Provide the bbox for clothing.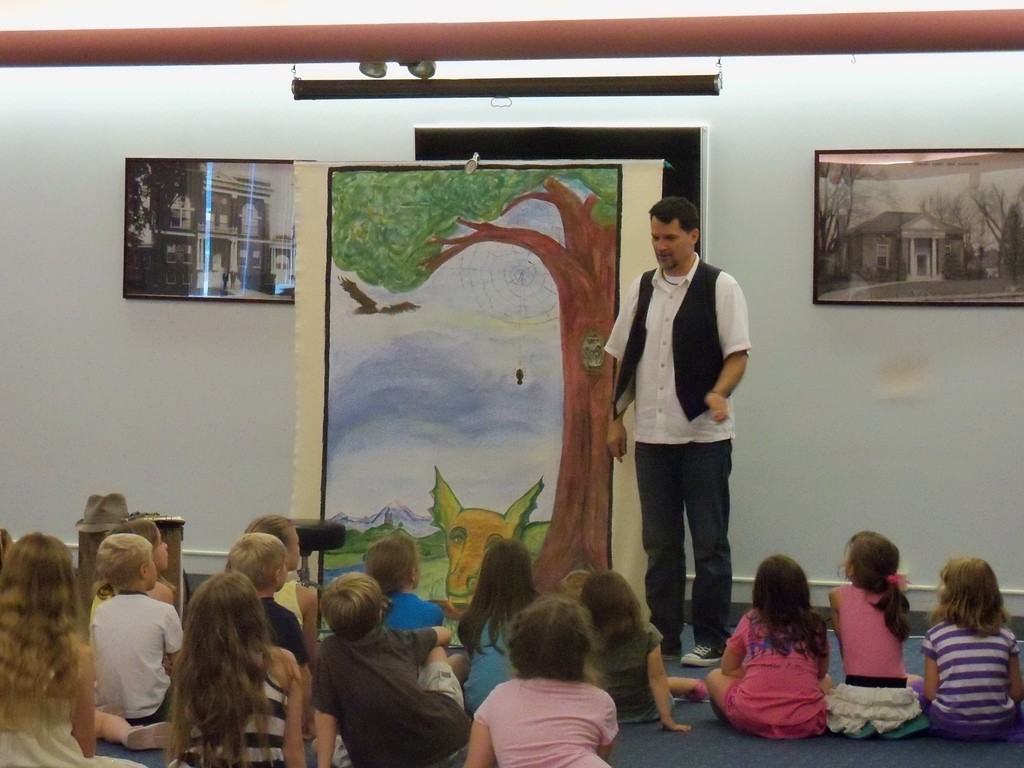
[276, 579, 304, 624].
